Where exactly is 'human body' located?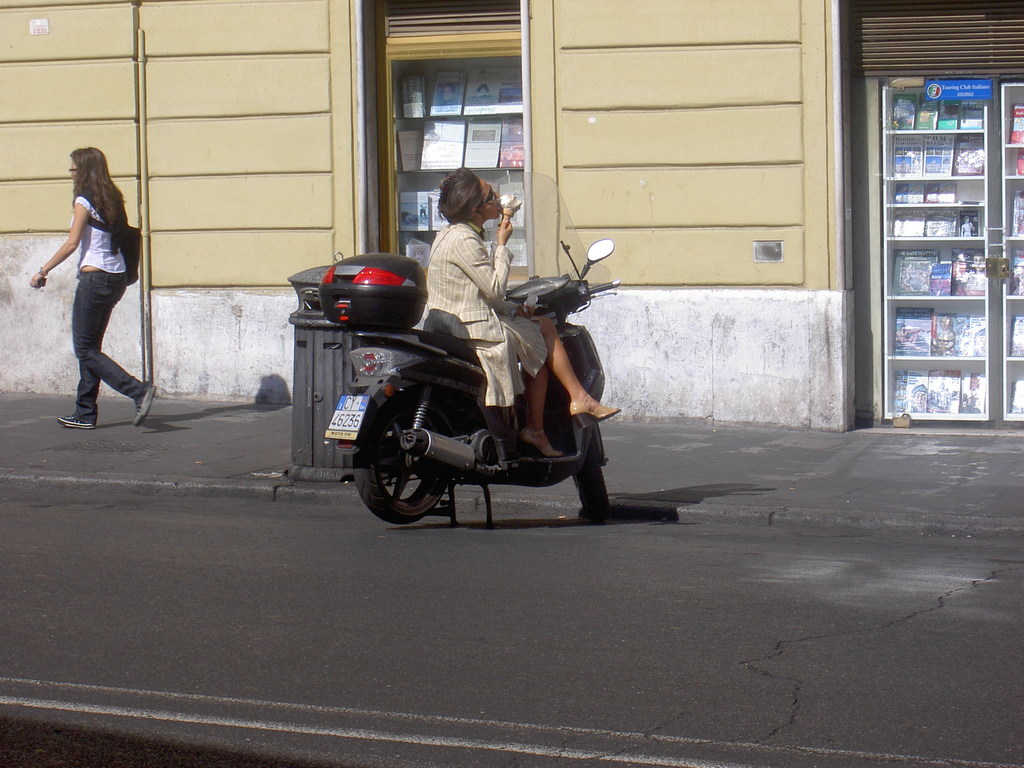
Its bounding box is pyautogui.locateOnScreen(426, 168, 618, 454).
